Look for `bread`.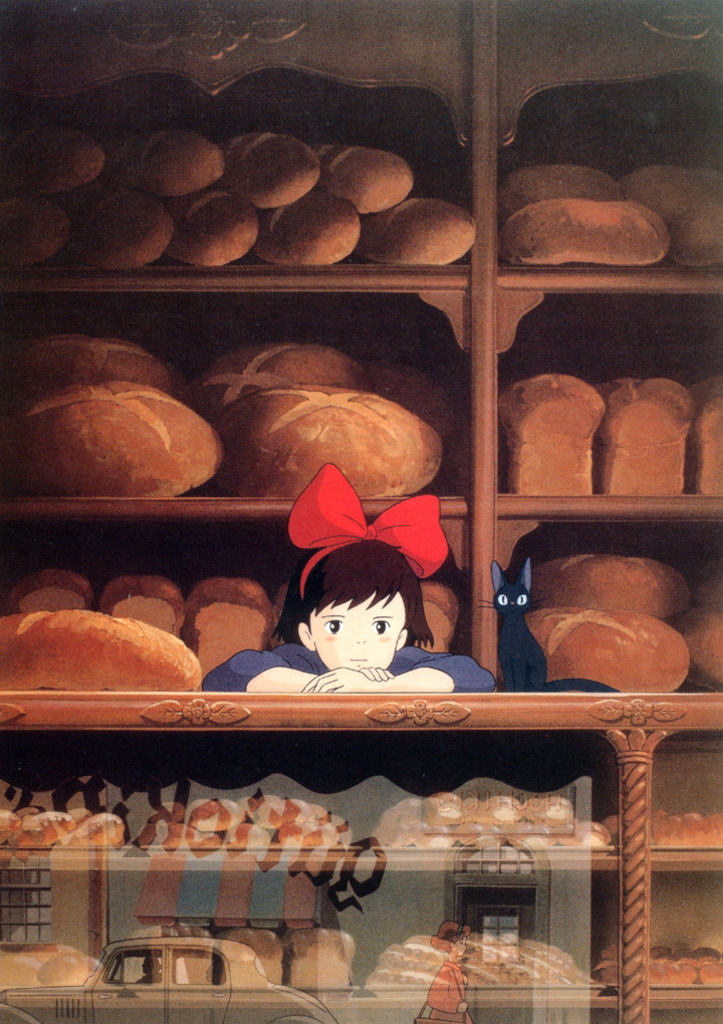
Found: bbox(618, 163, 722, 211).
